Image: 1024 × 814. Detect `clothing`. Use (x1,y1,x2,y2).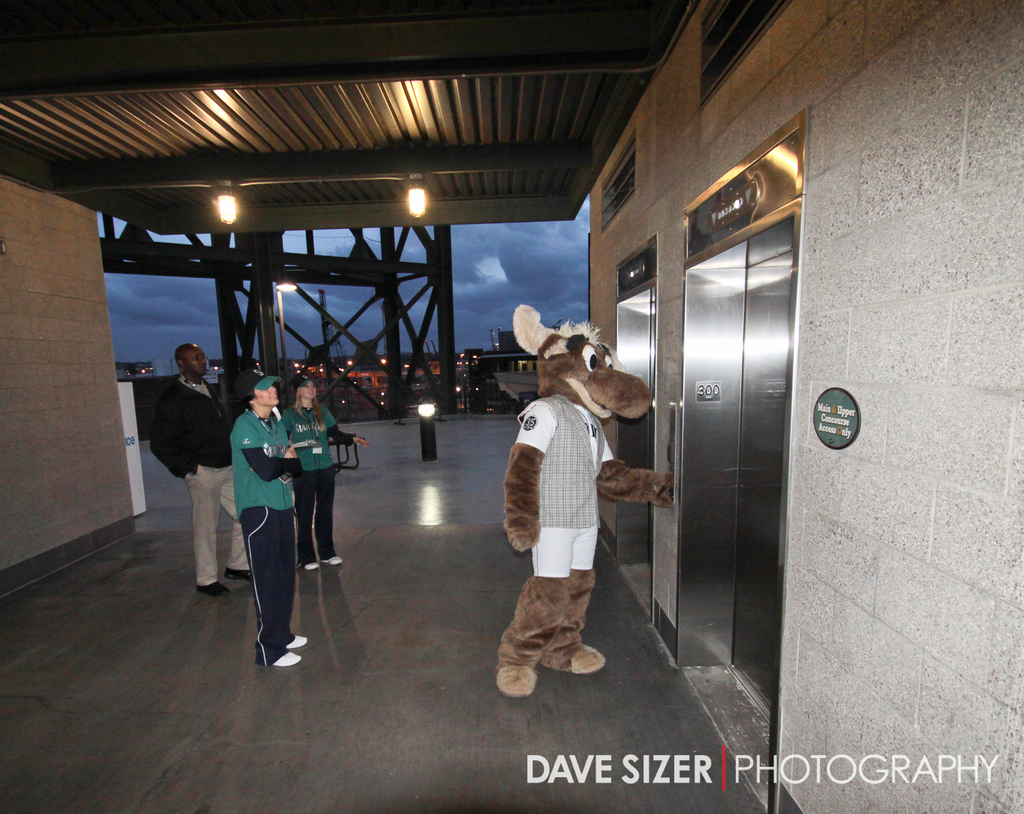
(141,365,249,579).
